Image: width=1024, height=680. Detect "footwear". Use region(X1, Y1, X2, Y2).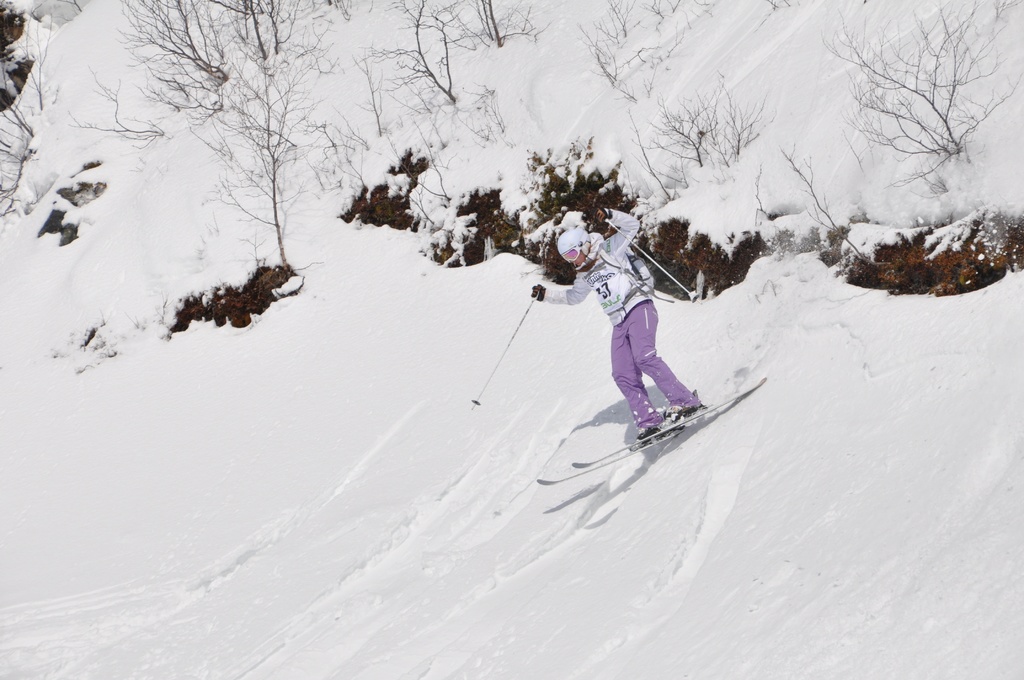
region(635, 424, 662, 437).
